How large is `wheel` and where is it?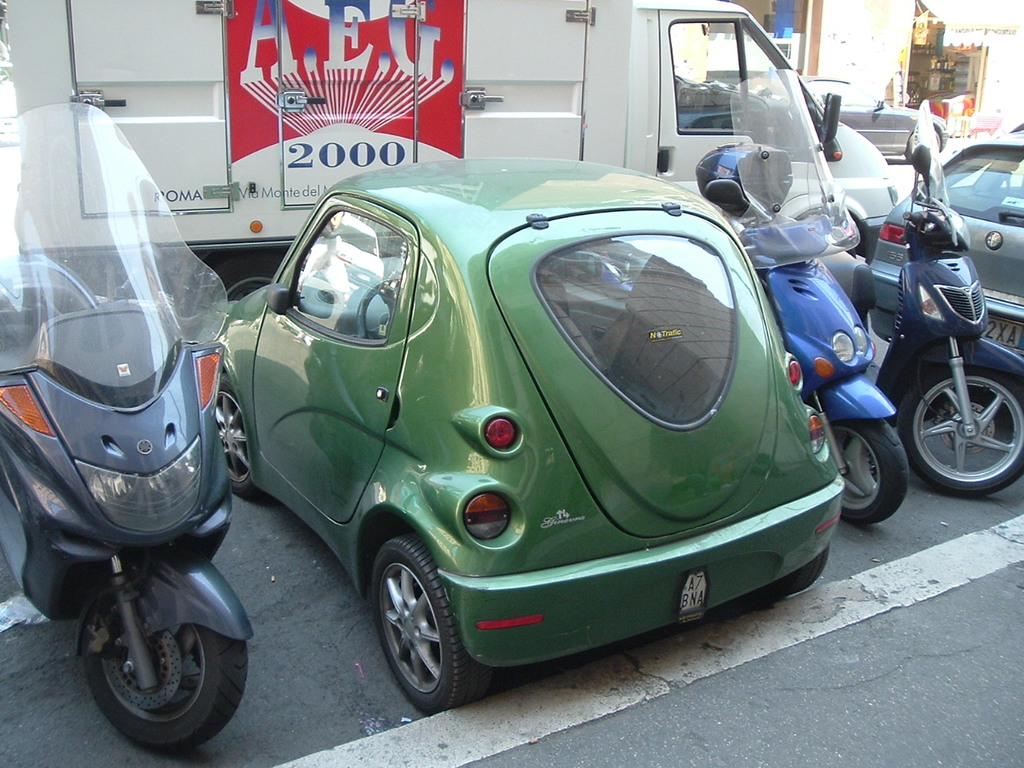
Bounding box: BBox(72, 578, 250, 754).
